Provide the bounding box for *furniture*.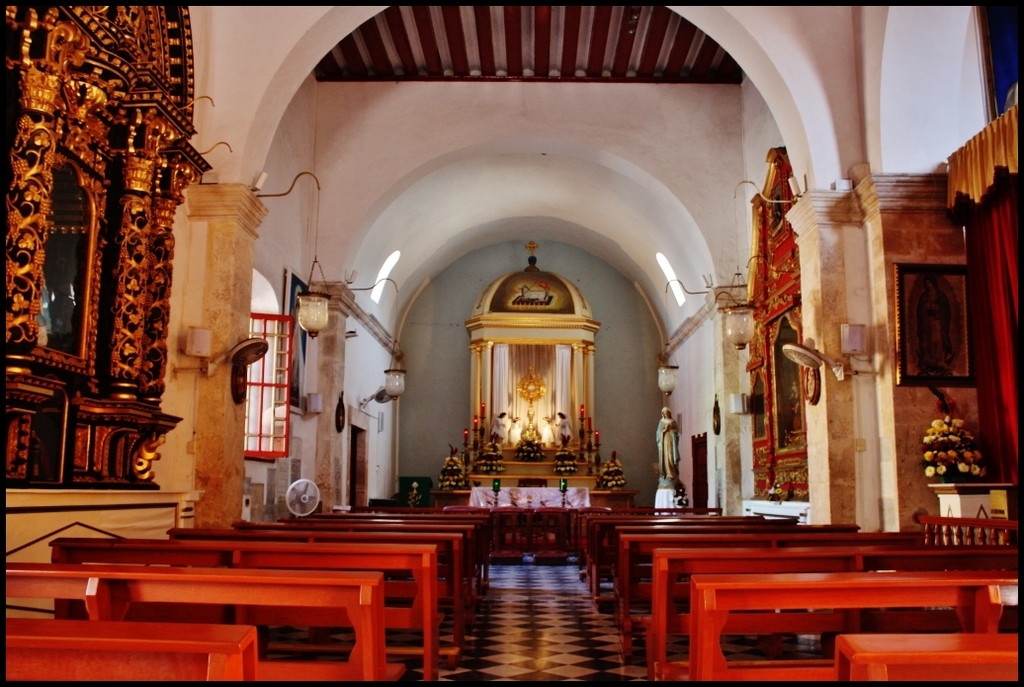
l=398, t=473, r=432, b=495.
